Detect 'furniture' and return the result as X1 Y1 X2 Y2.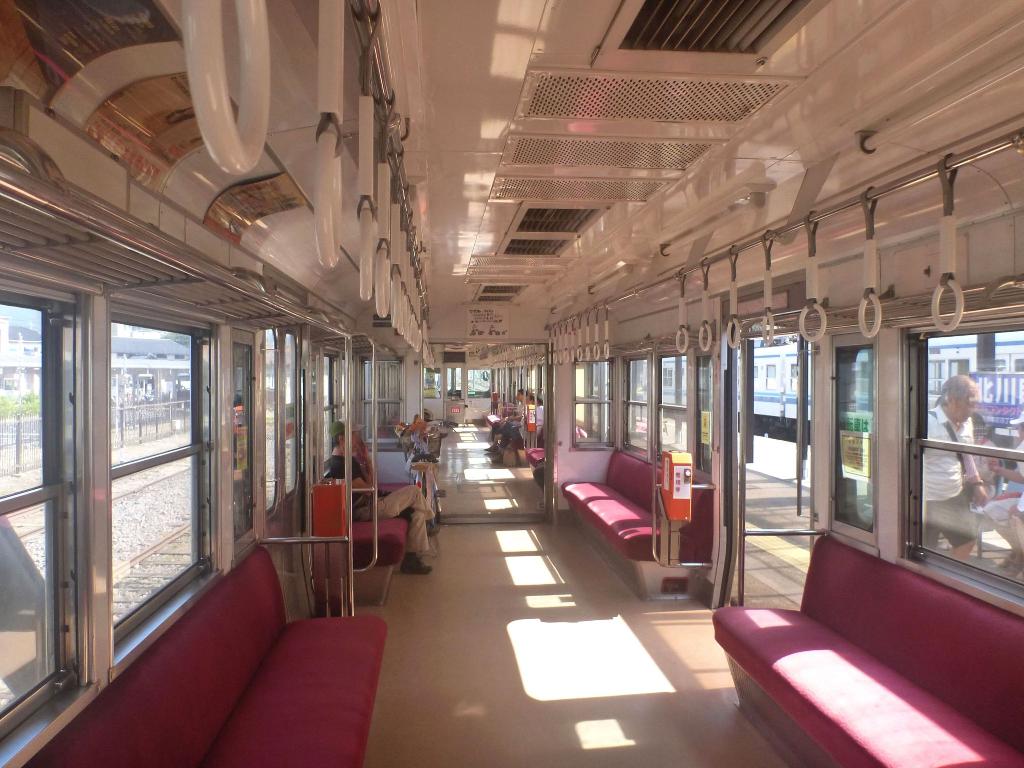
525 445 546 463.
